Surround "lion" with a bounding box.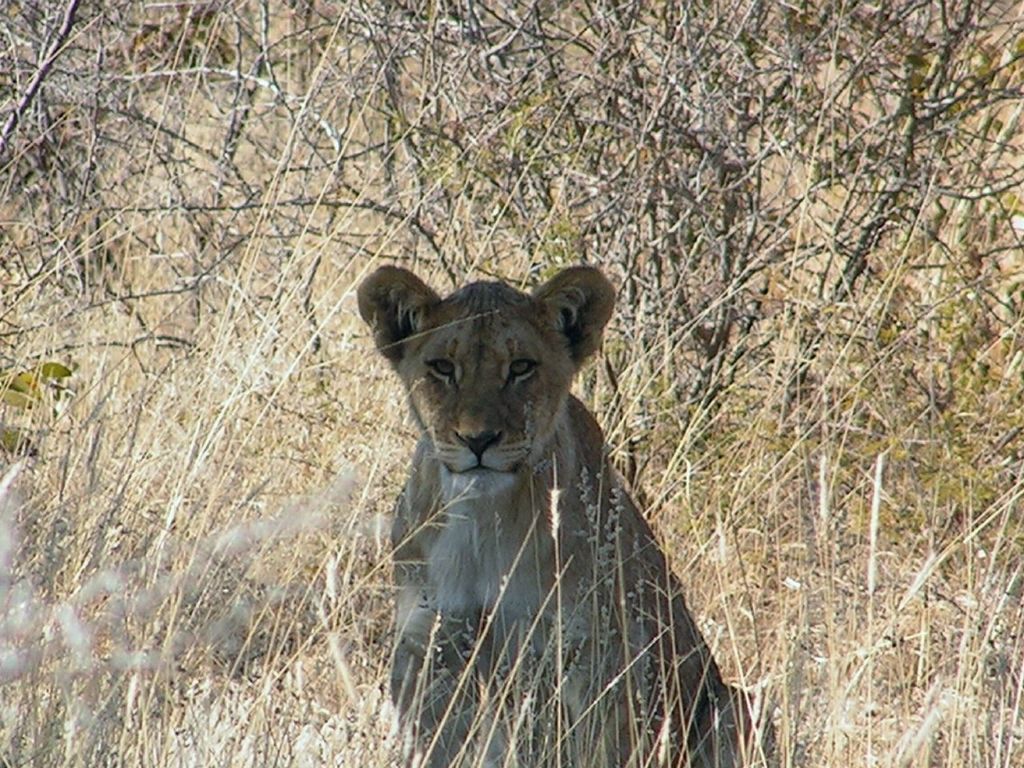
(354,258,781,767).
